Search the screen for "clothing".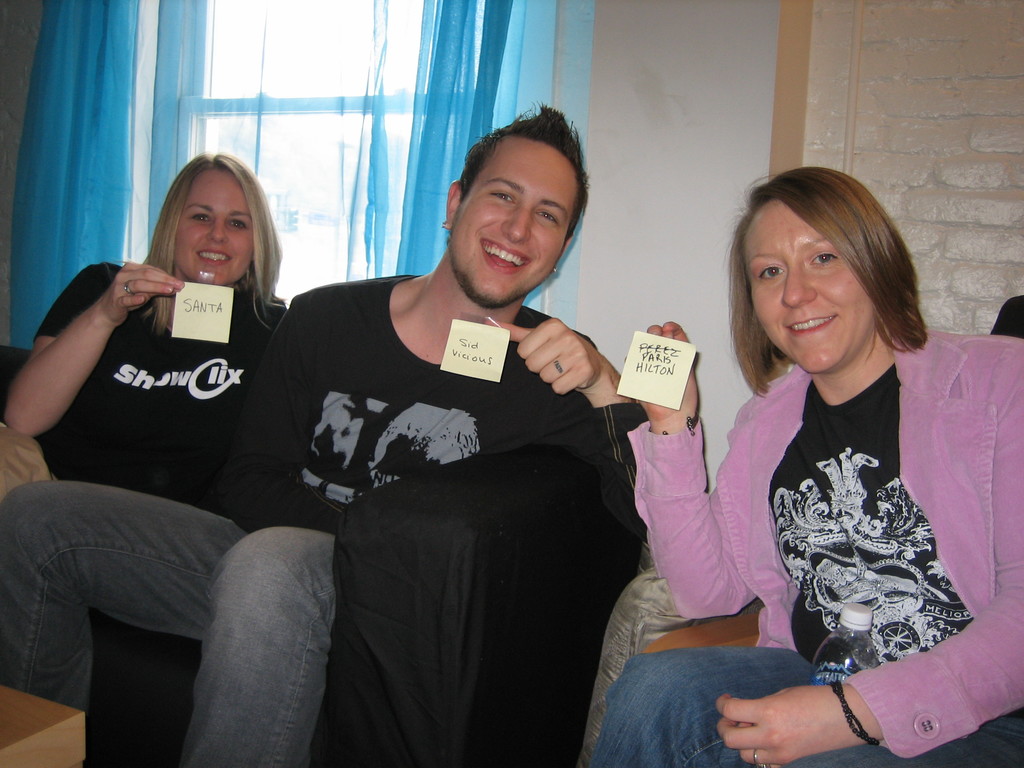
Found at crop(33, 266, 304, 502).
